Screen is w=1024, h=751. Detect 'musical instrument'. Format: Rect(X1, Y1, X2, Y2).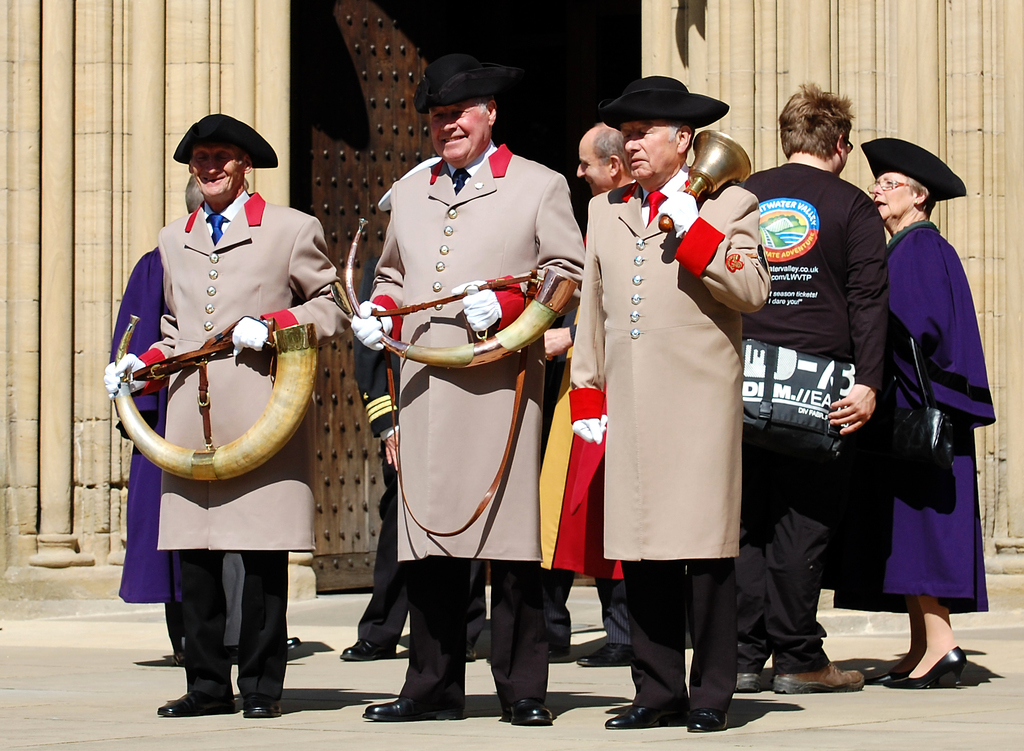
Rect(662, 128, 754, 239).
